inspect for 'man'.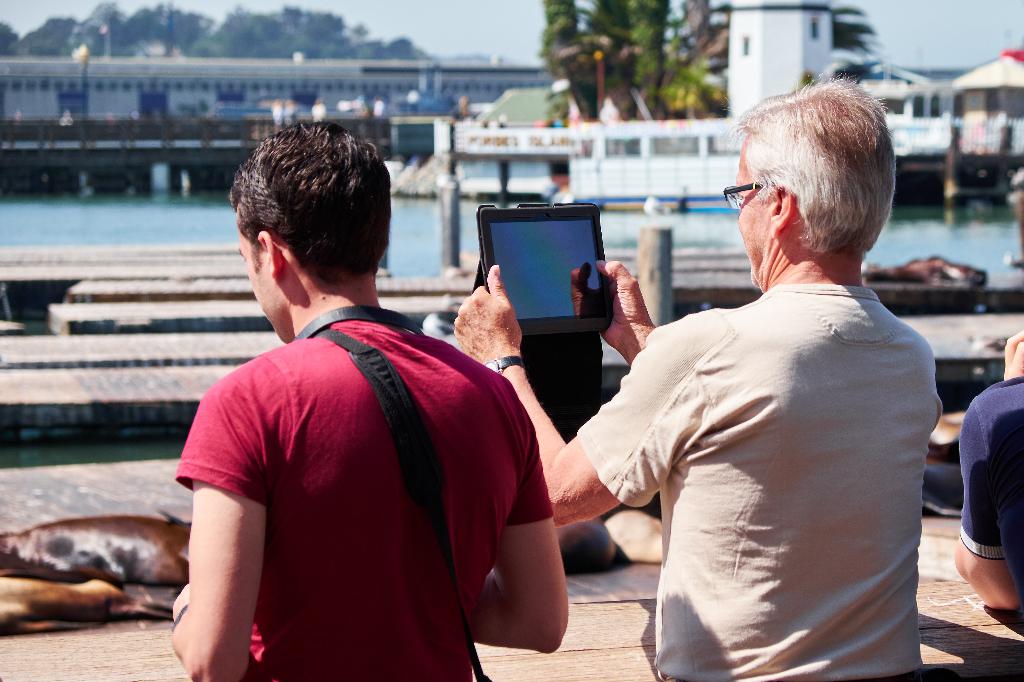
Inspection: crop(954, 326, 1023, 619).
